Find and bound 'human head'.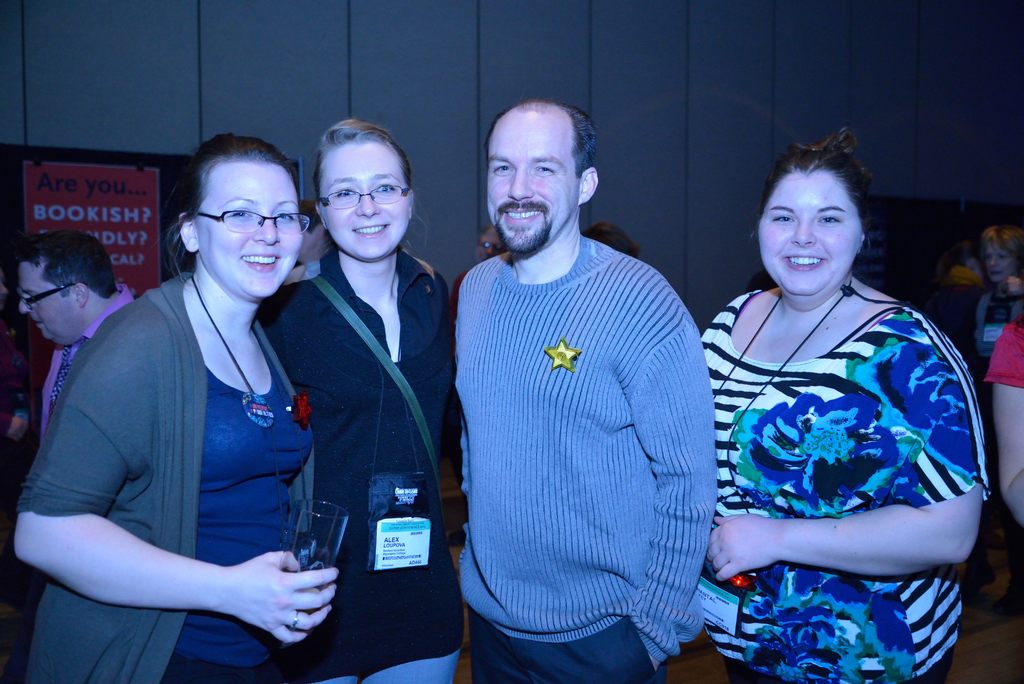
Bound: [left=984, top=224, right=1023, bottom=284].
